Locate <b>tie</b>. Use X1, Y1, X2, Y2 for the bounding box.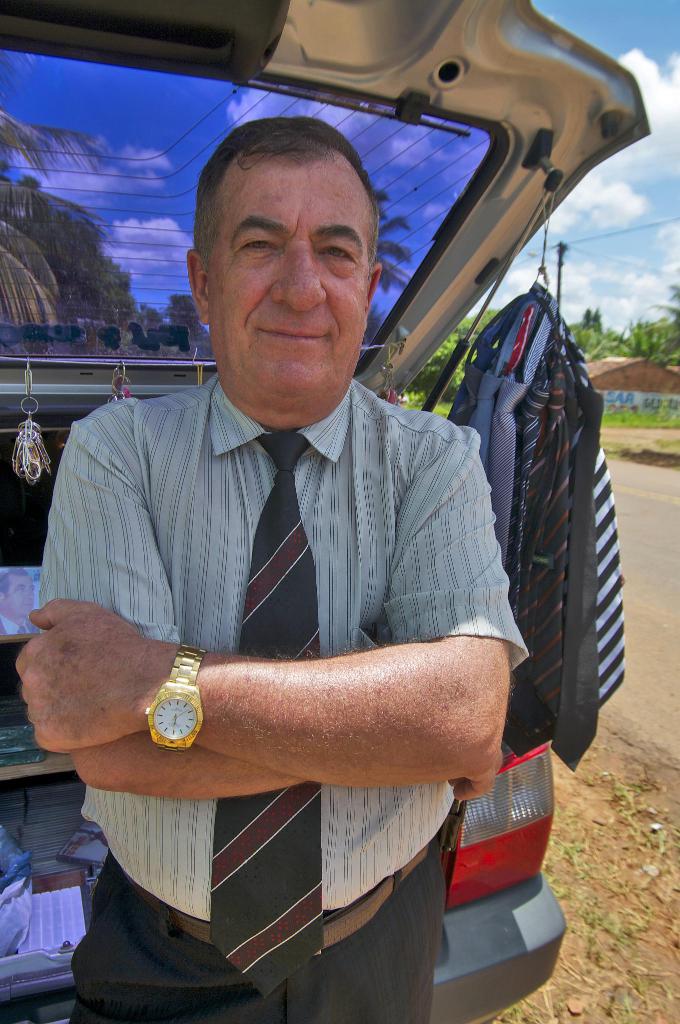
207, 431, 324, 1003.
